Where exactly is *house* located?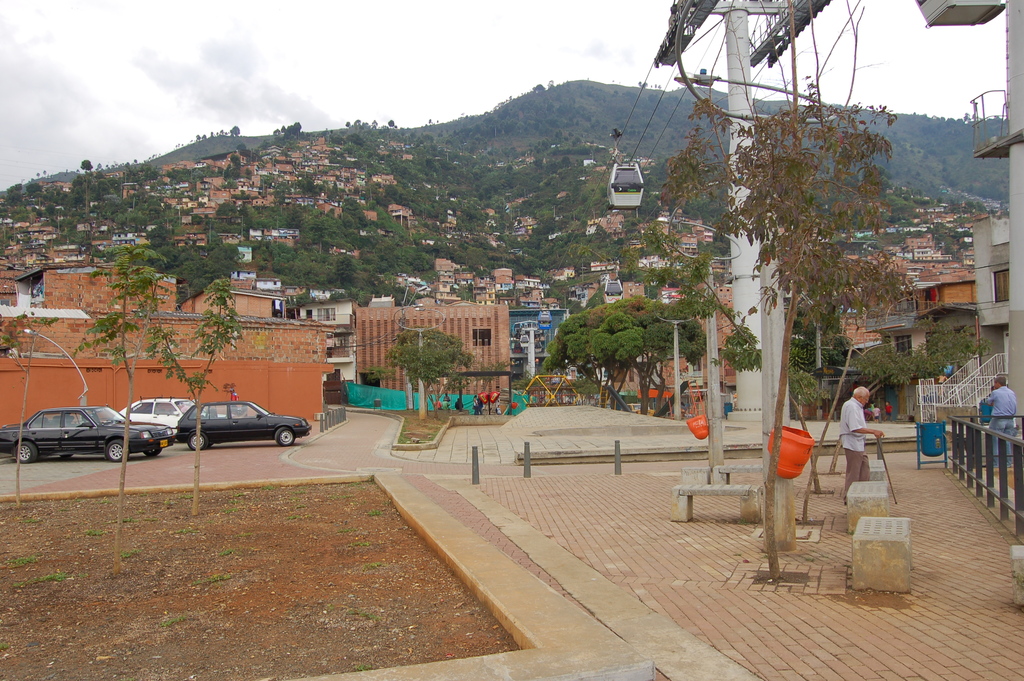
Its bounding box is rect(0, 270, 35, 322).
